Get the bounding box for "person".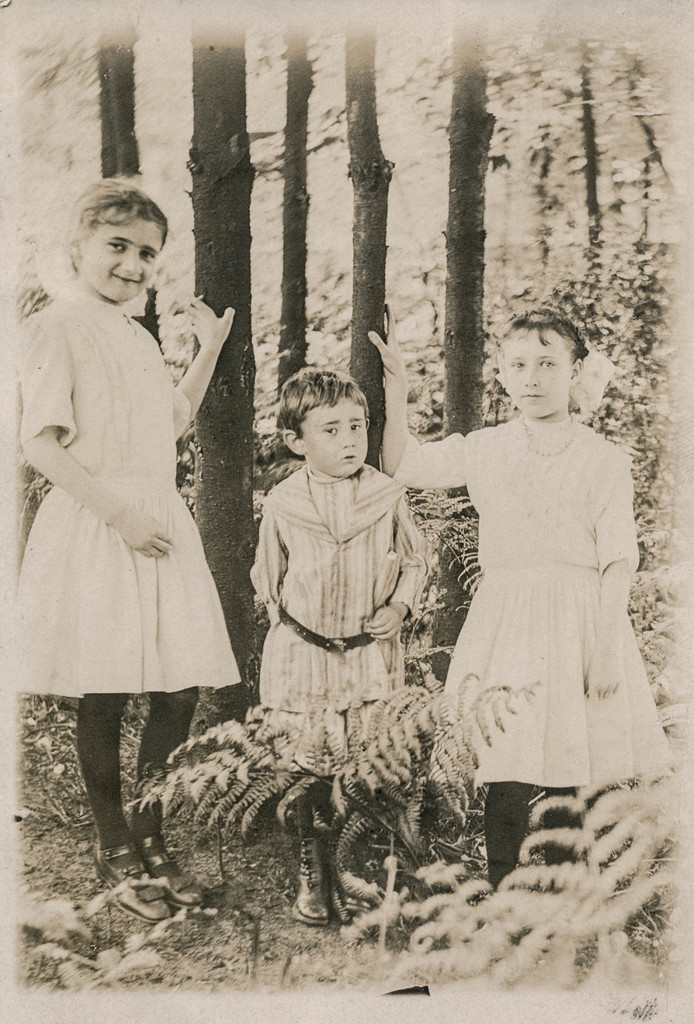
{"left": 365, "top": 294, "right": 686, "bottom": 891}.
